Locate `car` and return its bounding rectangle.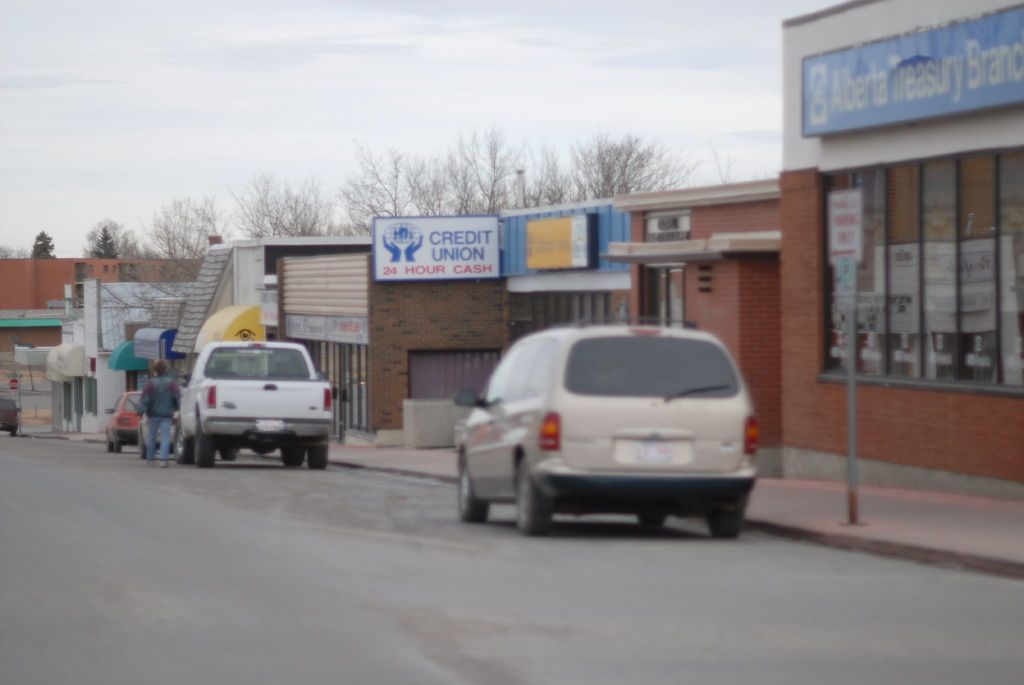
<bbox>105, 387, 143, 453</bbox>.
